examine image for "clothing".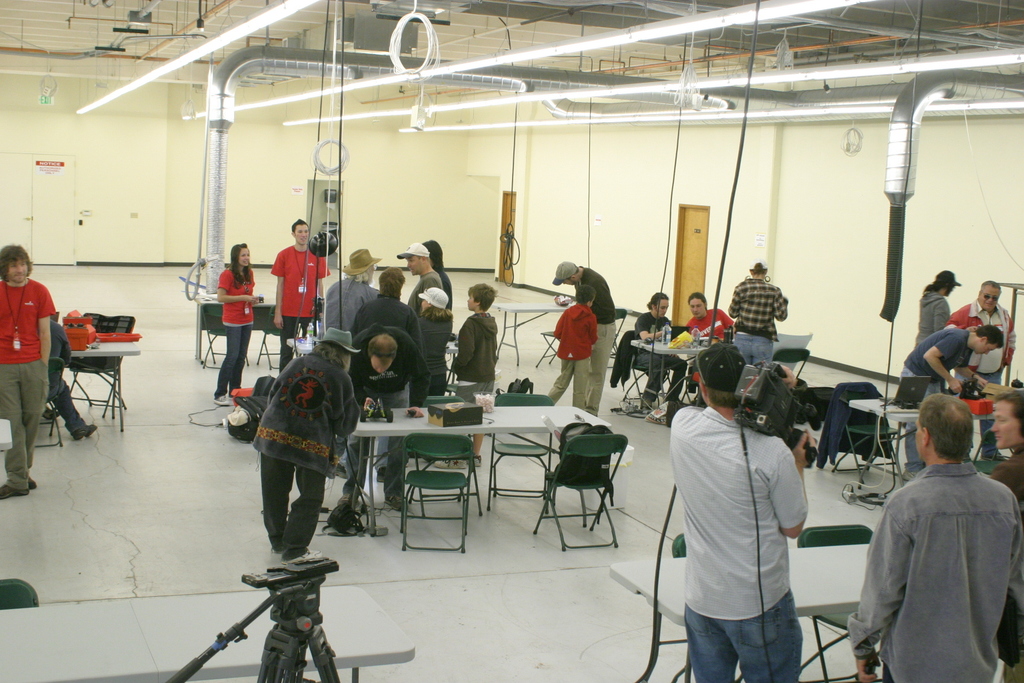
Examination result: box(419, 282, 455, 314).
